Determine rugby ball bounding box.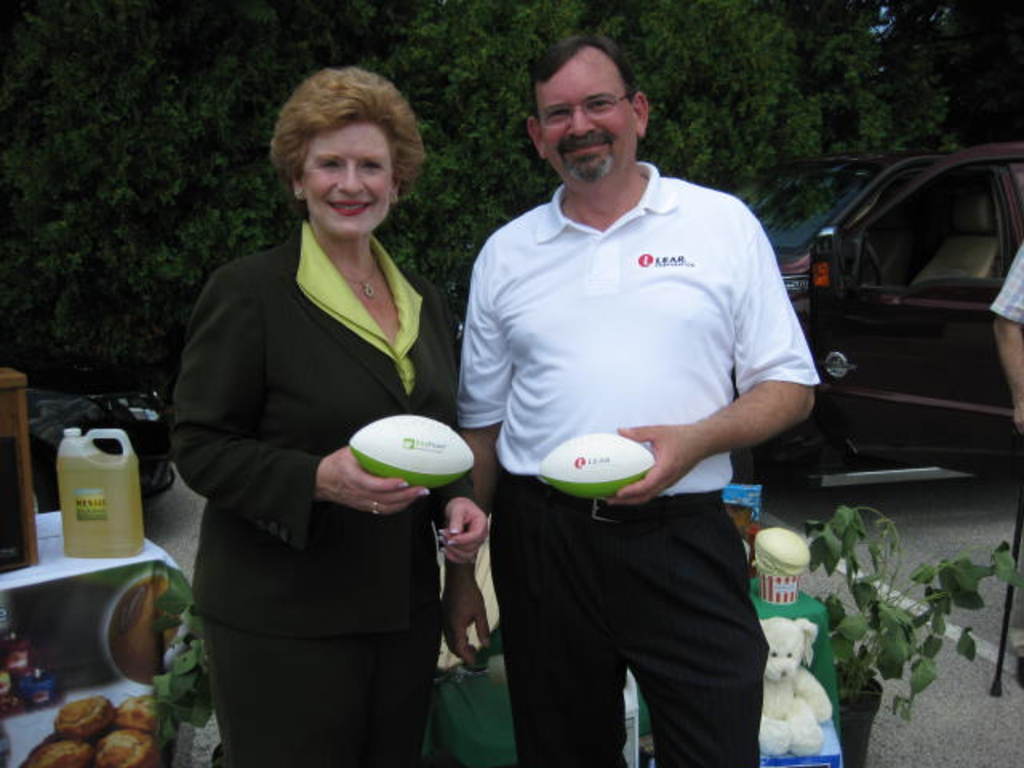
Determined: Rect(560, 424, 656, 507).
